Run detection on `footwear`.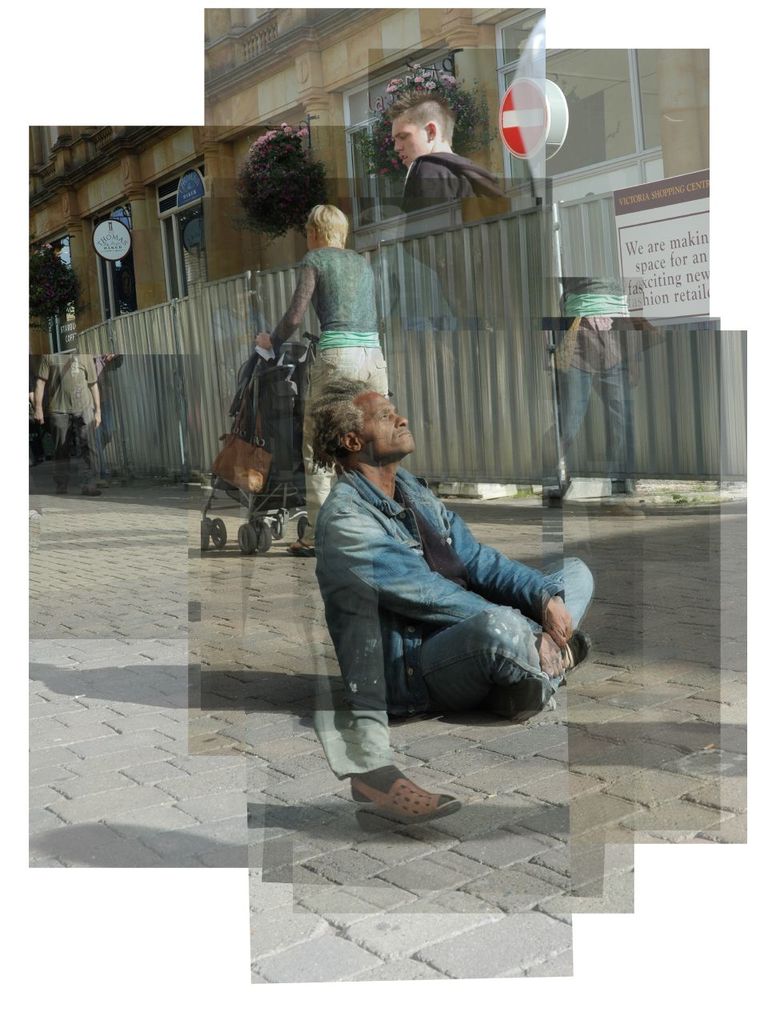
Result: <box>354,762,457,830</box>.
